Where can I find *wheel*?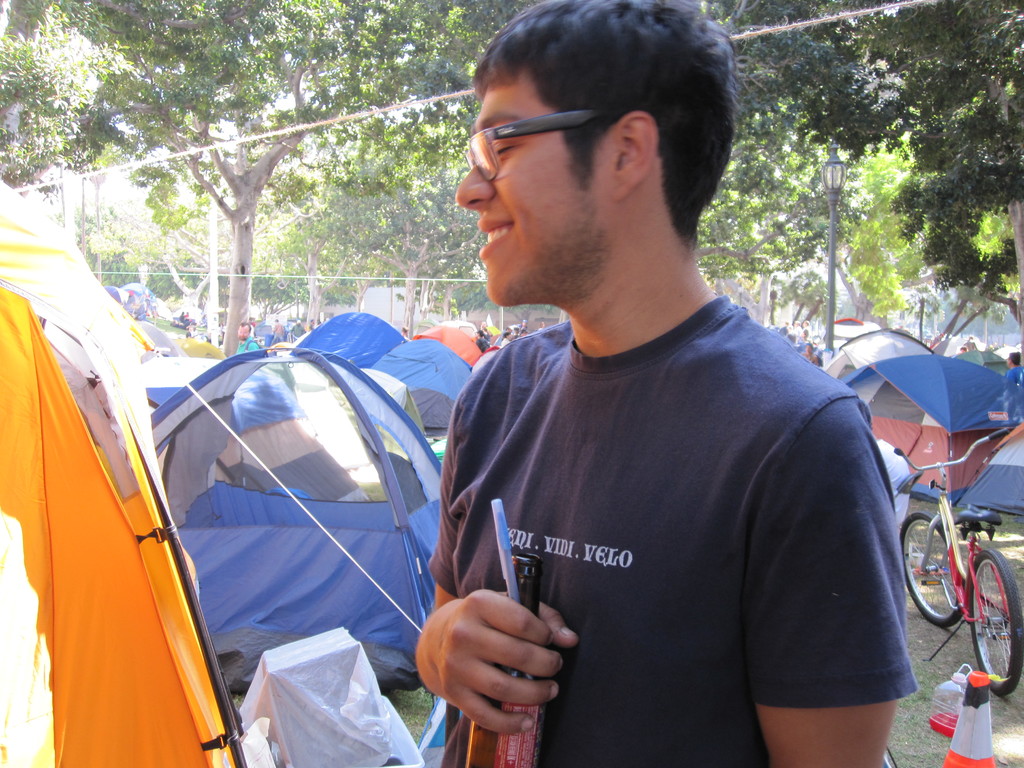
You can find it at box=[898, 511, 964, 627].
